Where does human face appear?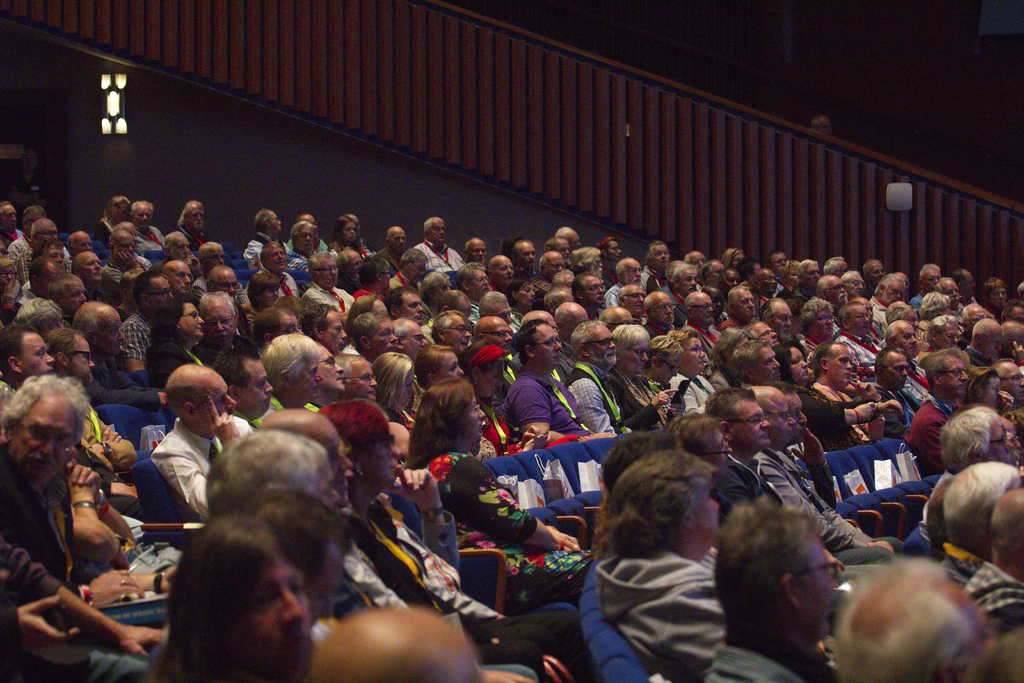
Appears at bbox(771, 397, 796, 443).
